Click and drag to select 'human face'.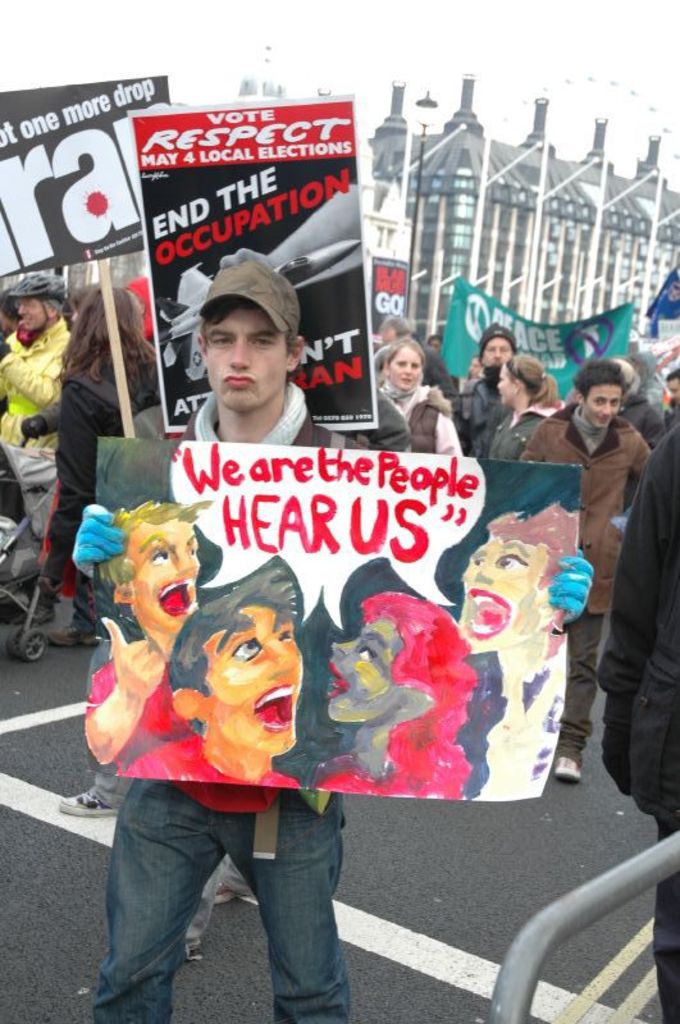
Selection: l=205, t=307, r=289, b=413.
